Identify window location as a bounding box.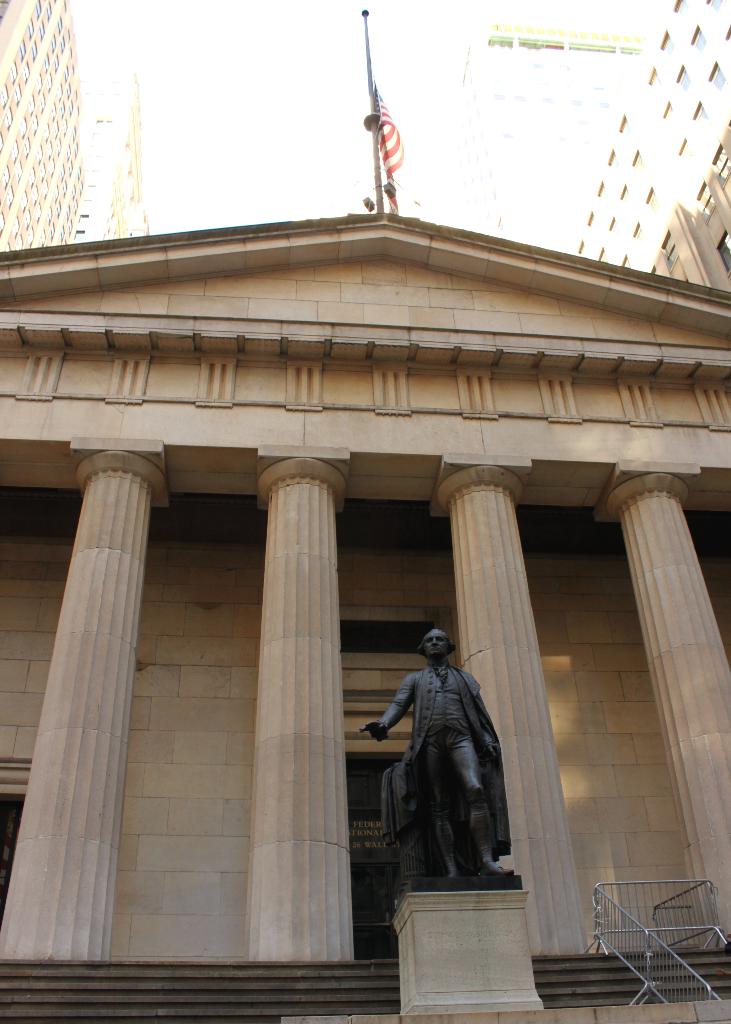
BBox(689, 28, 704, 54).
